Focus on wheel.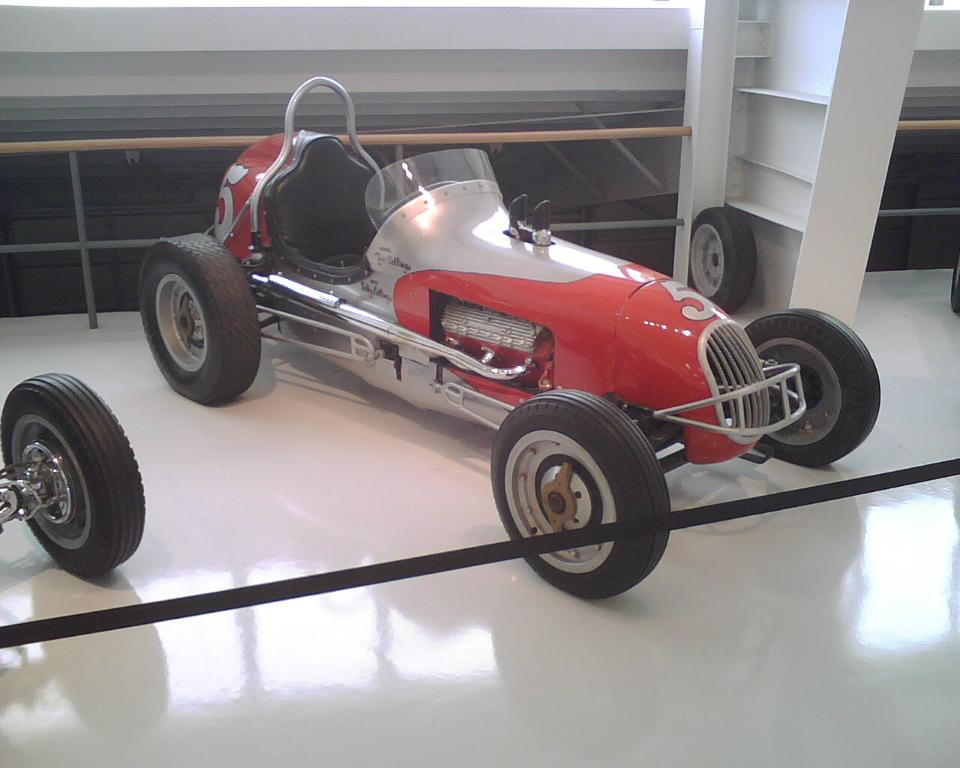
Focused at select_region(0, 372, 145, 574).
